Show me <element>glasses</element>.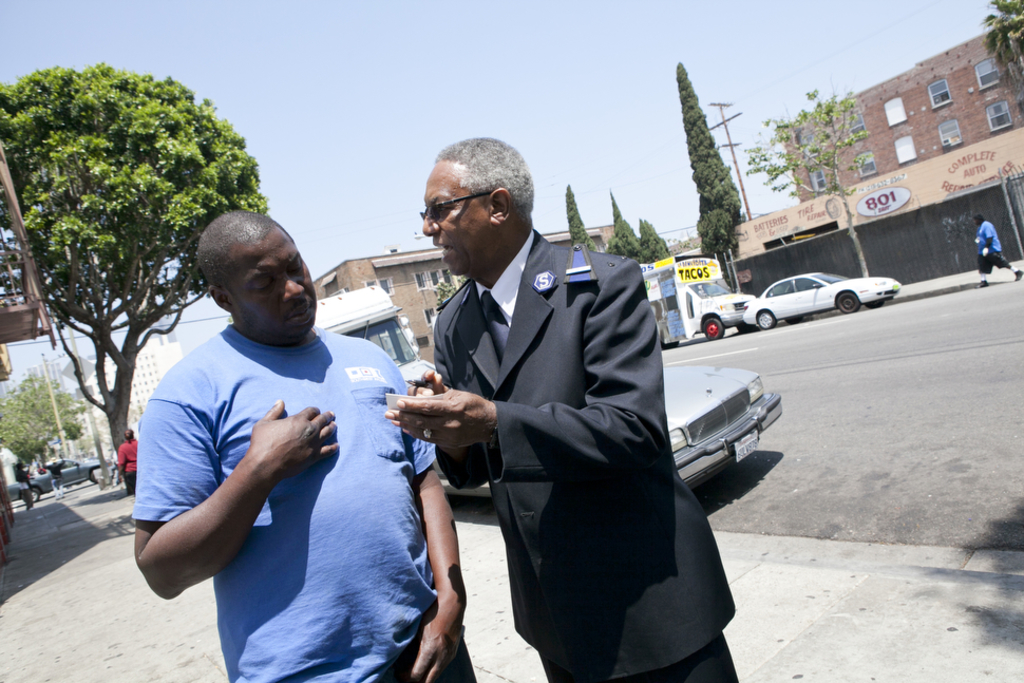
<element>glasses</element> is here: <bbox>418, 187, 491, 230</bbox>.
